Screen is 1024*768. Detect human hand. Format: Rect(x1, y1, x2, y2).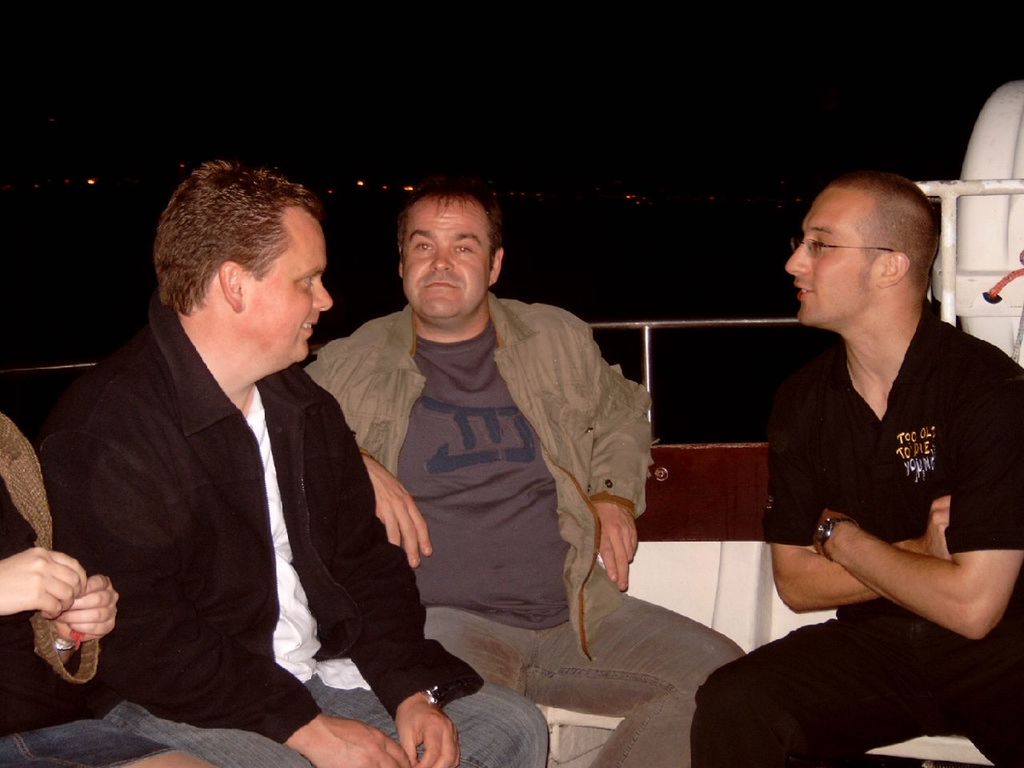
Rect(922, 495, 954, 560).
